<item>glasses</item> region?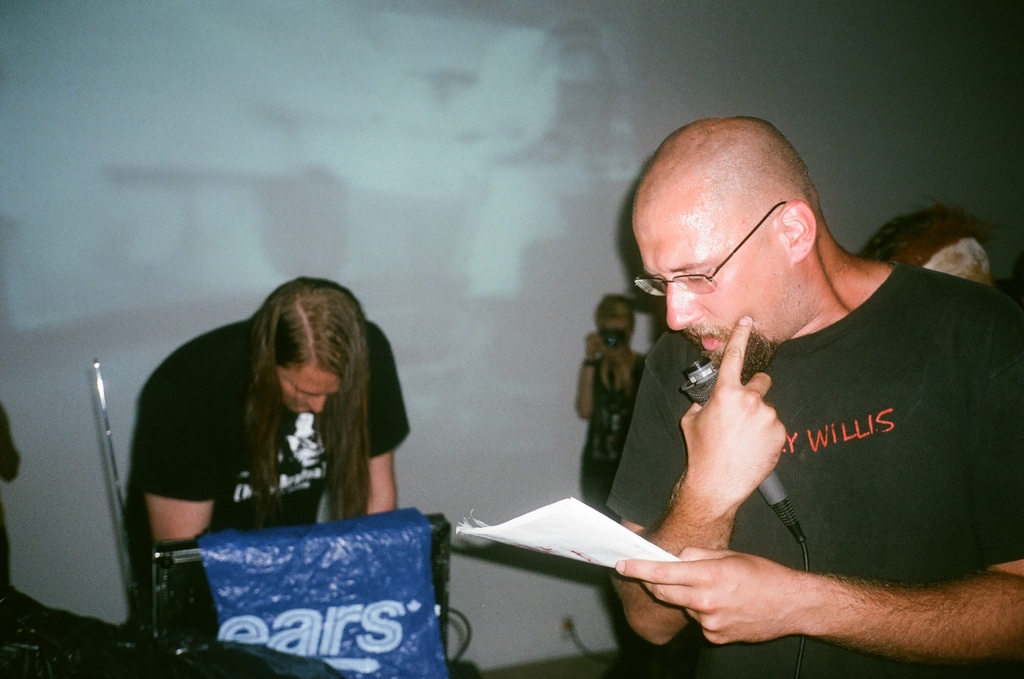
{"x1": 630, "y1": 203, "x2": 788, "y2": 295}
